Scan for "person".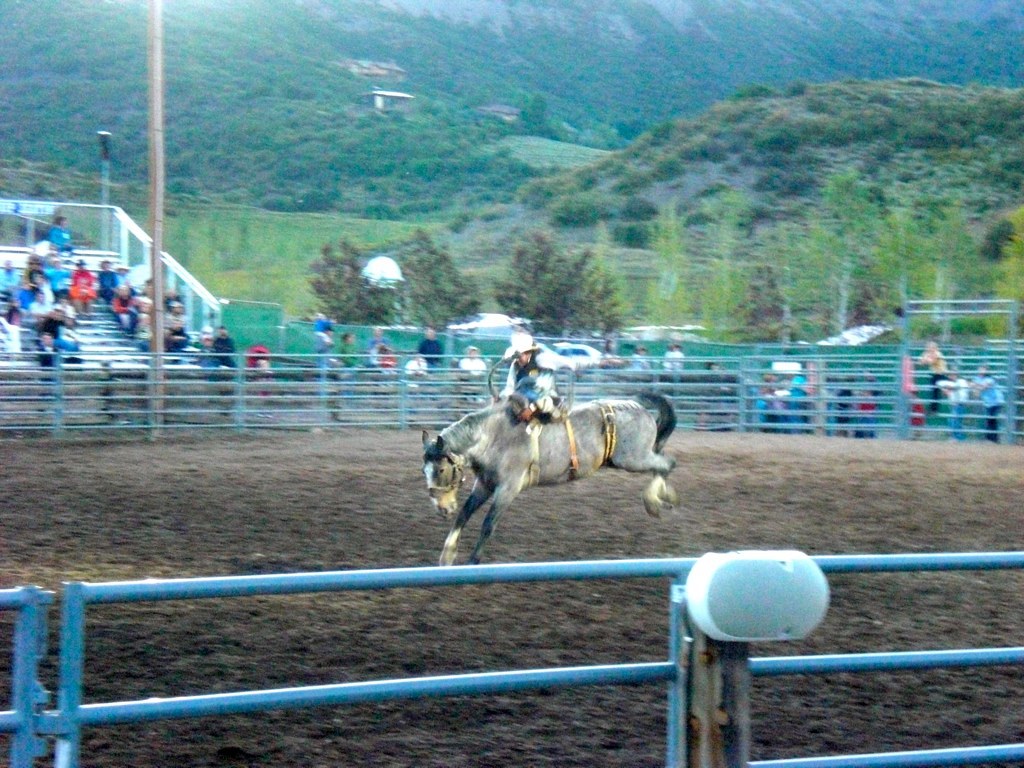
Scan result: (x1=338, y1=327, x2=369, y2=383).
